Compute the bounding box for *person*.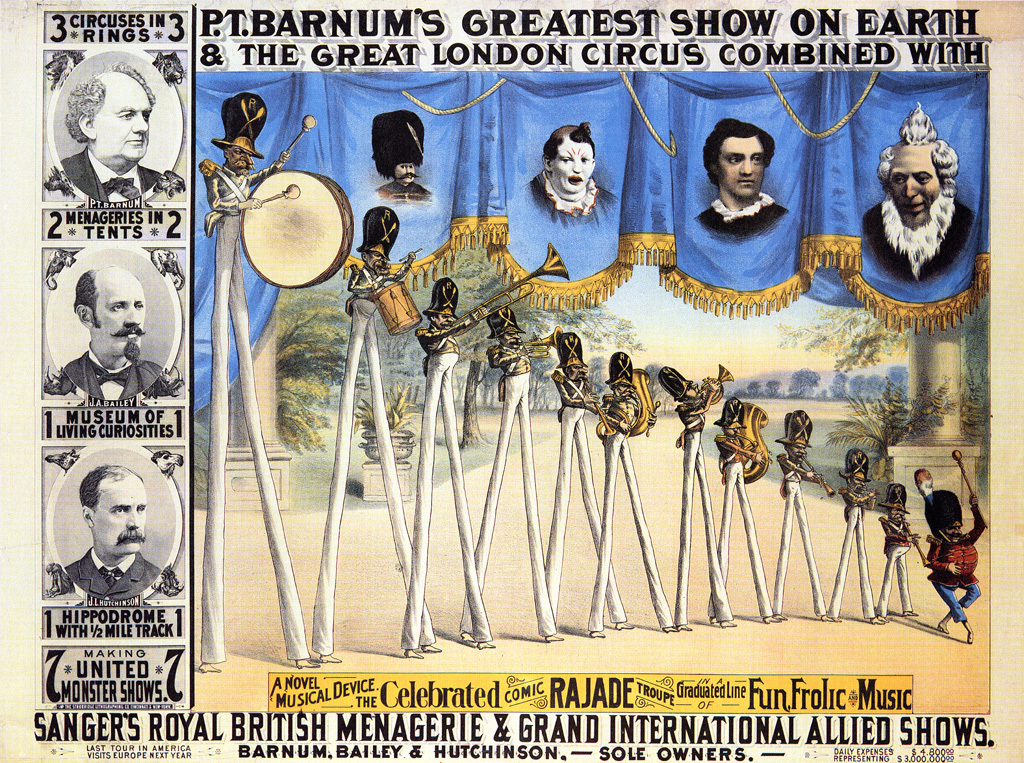
pyautogui.locateOnScreen(398, 278, 499, 655).
